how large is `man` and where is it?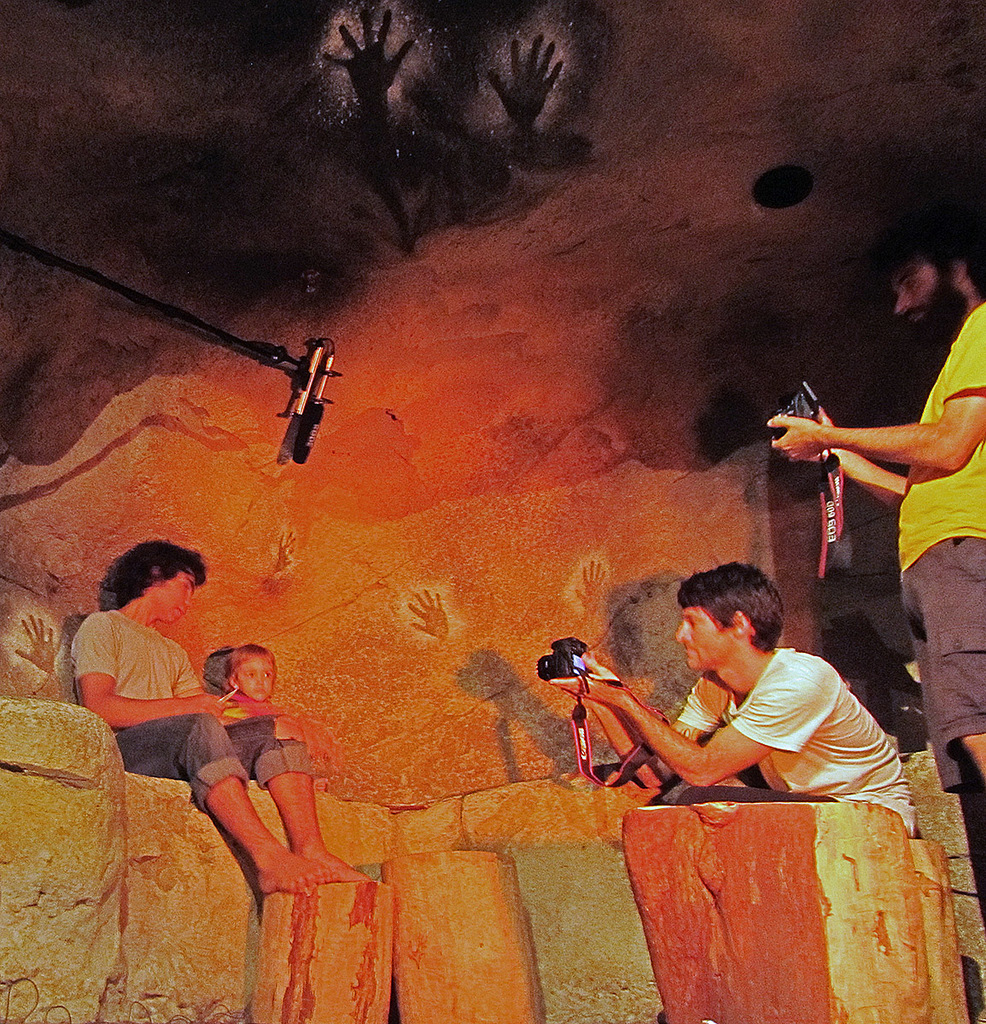
Bounding box: <region>554, 571, 920, 833</region>.
